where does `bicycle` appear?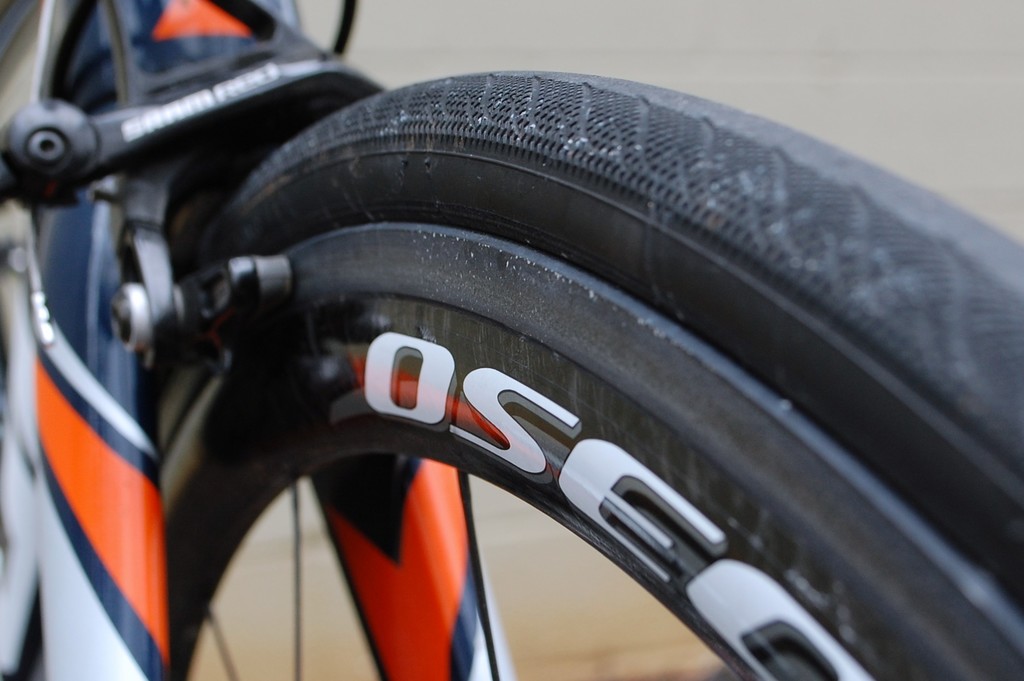
Appears at (x1=20, y1=0, x2=1023, y2=680).
